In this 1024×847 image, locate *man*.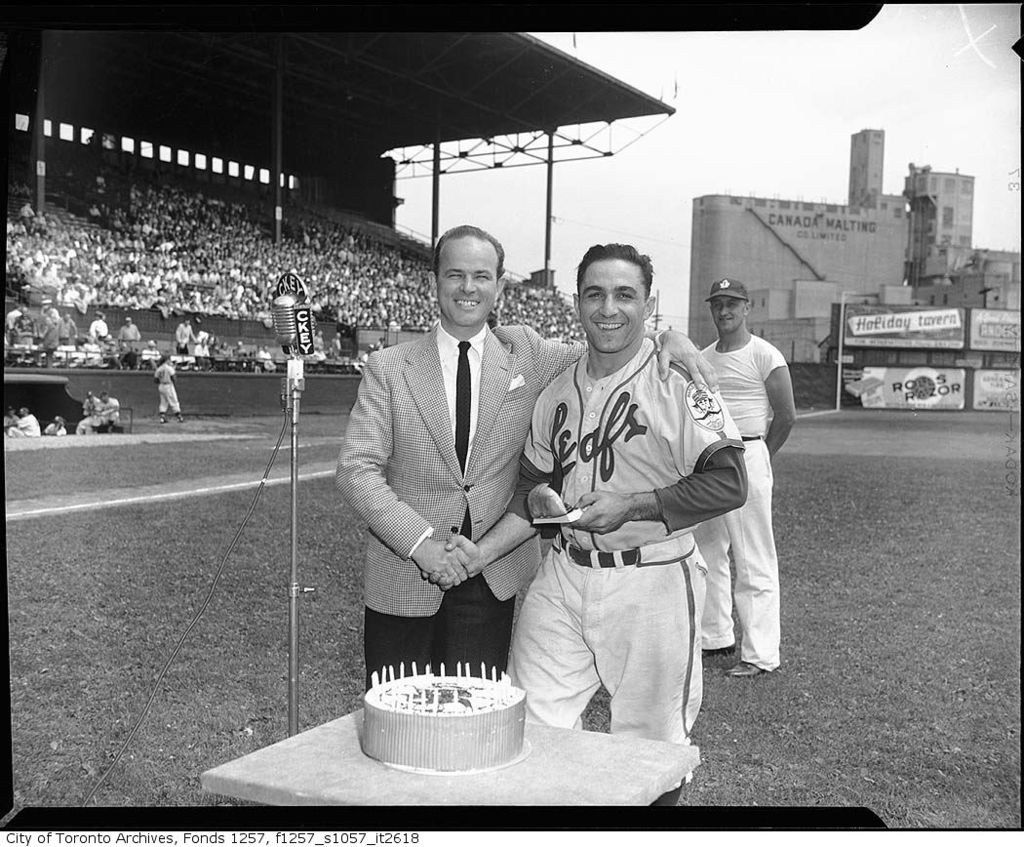
Bounding box: [237,344,252,371].
